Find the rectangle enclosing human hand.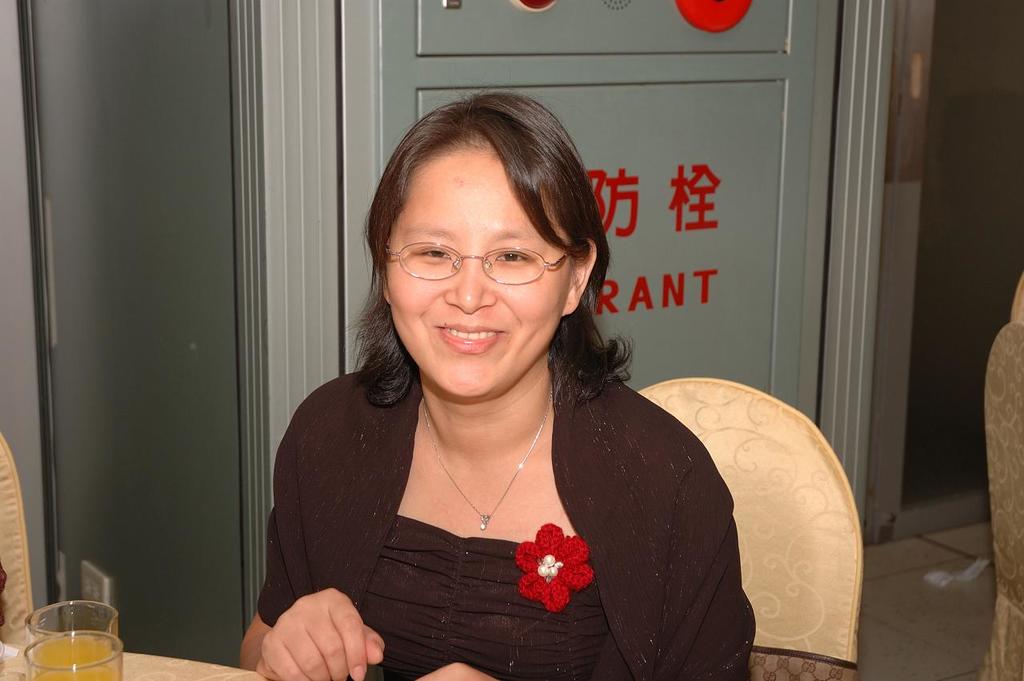
413, 663, 495, 680.
